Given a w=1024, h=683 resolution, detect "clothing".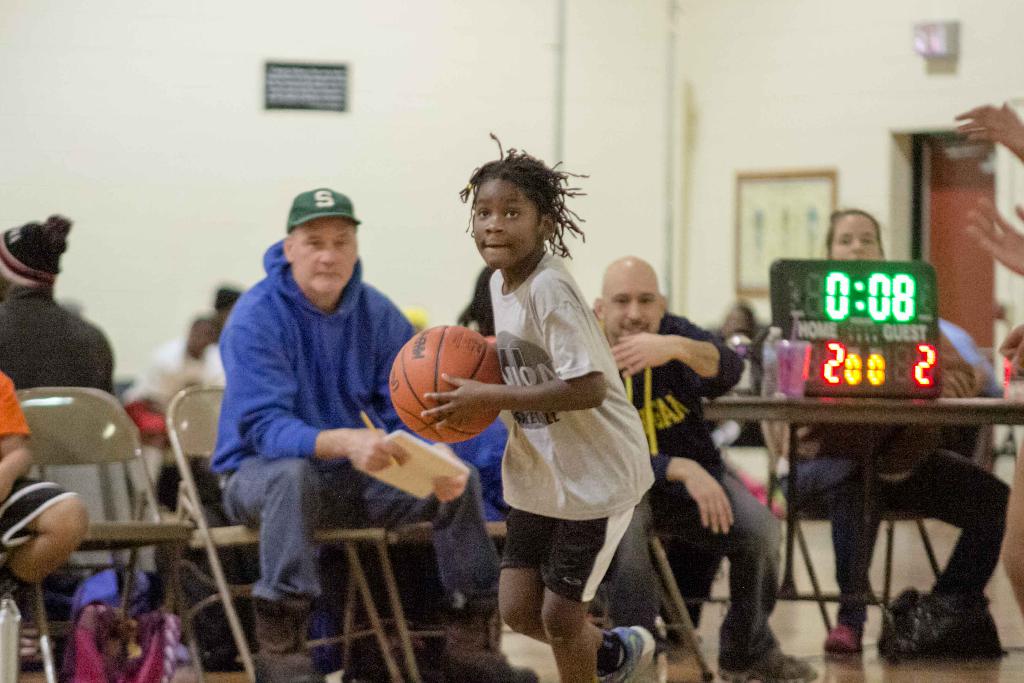
[0,268,122,396].
